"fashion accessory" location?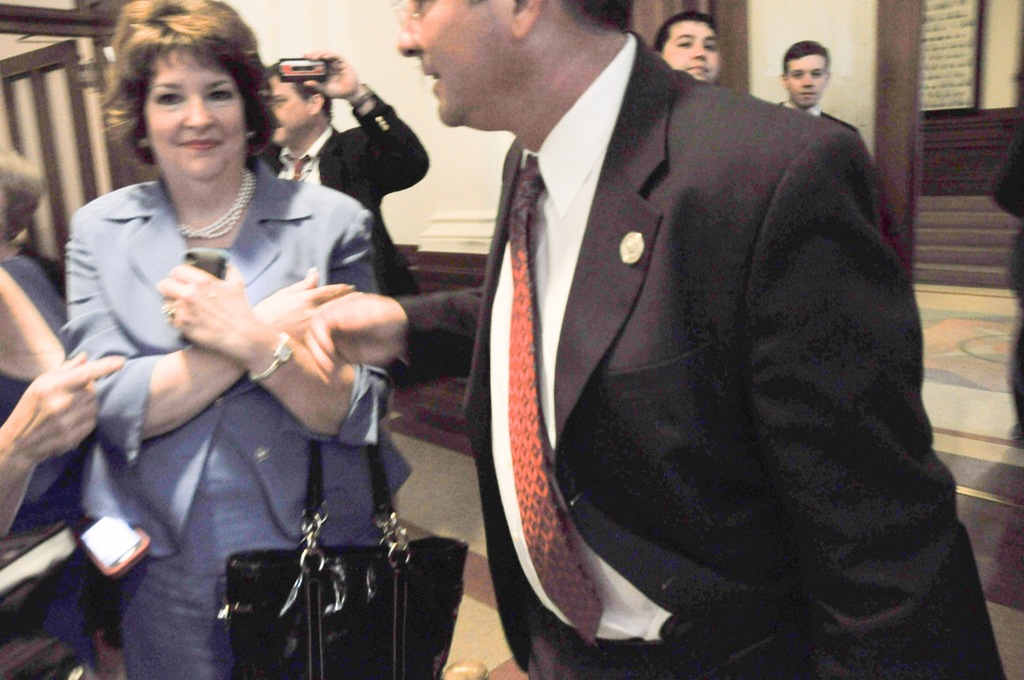
rect(176, 166, 256, 243)
